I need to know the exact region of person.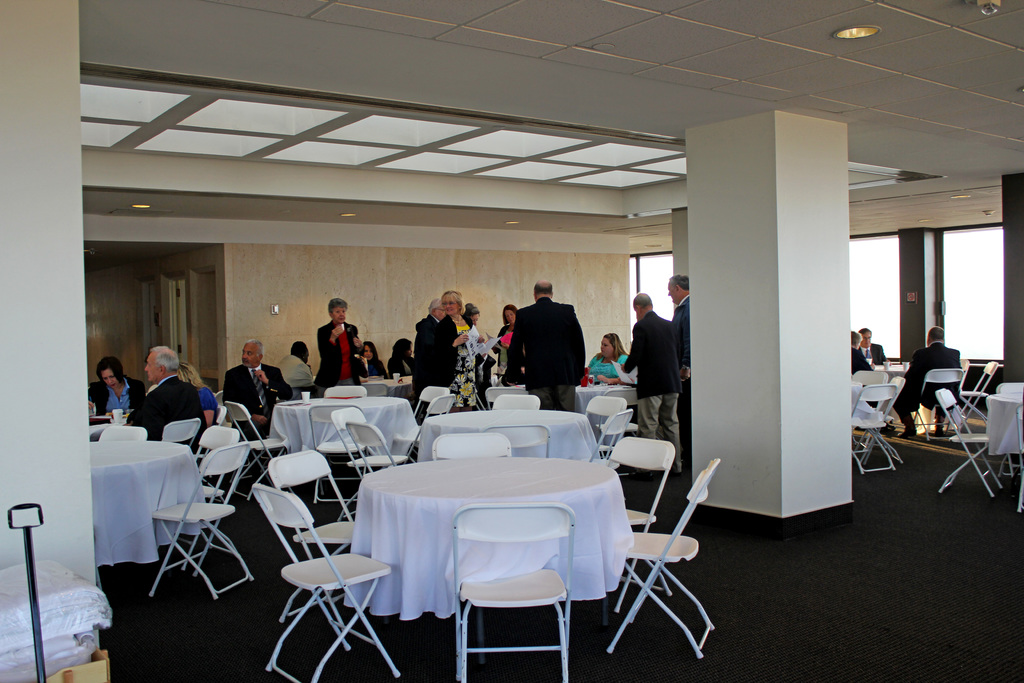
Region: <box>852,329,895,434</box>.
